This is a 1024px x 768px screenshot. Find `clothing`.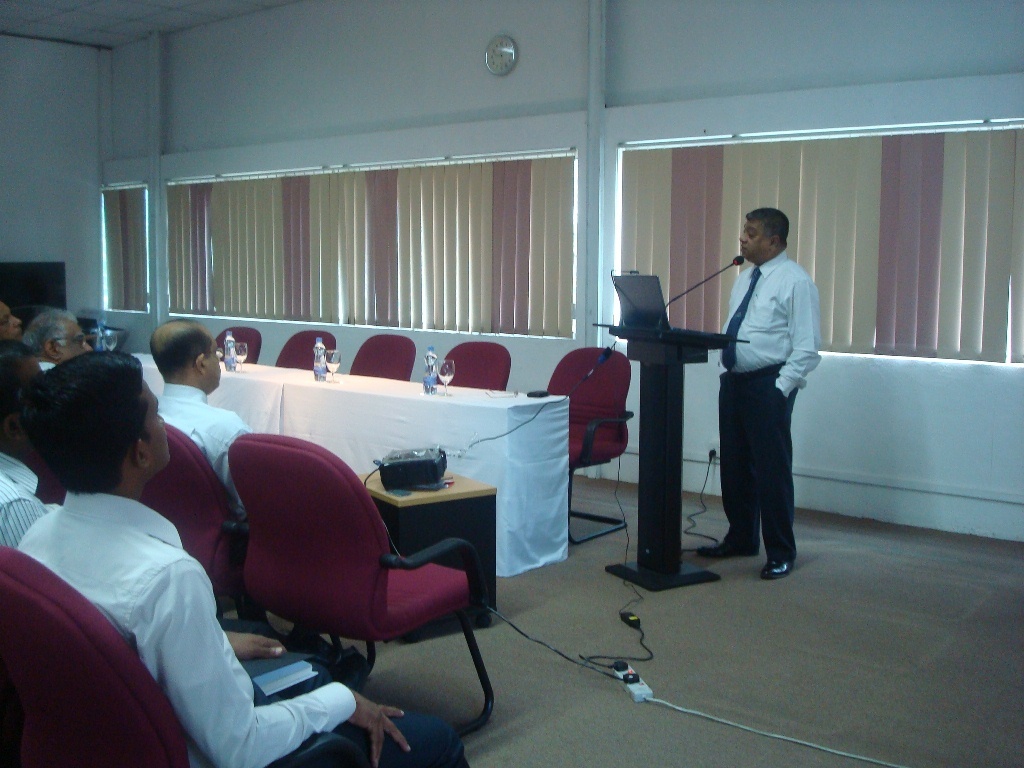
Bounding box: locate(718, 252, 826, 560).
